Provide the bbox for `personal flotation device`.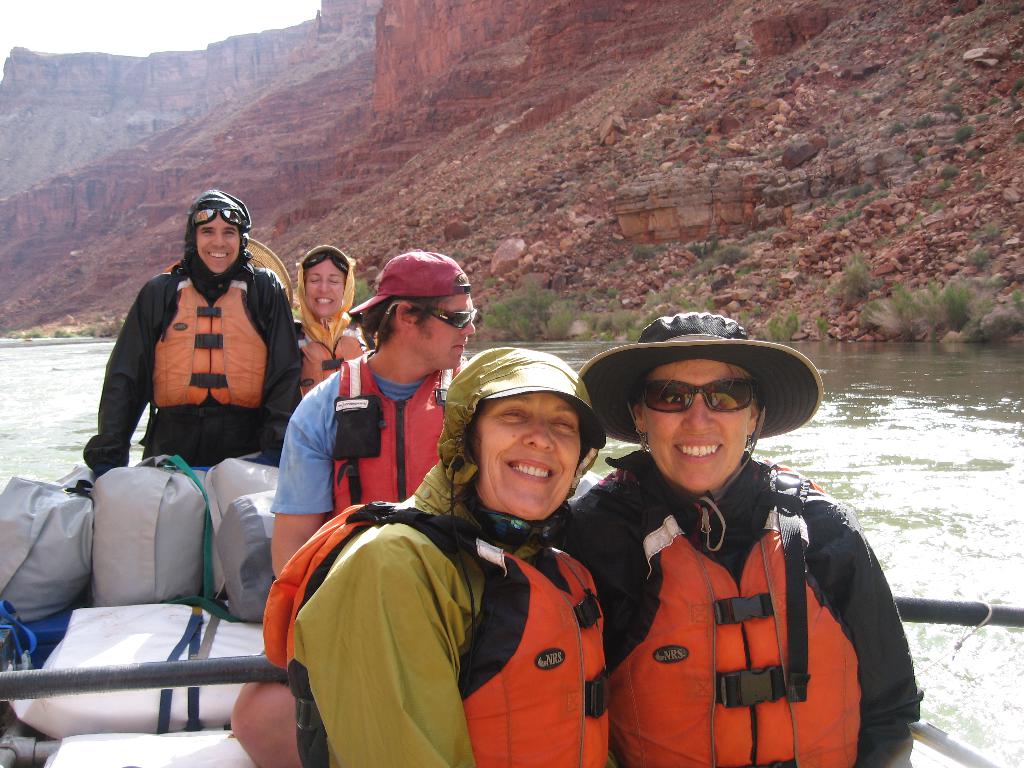
locate(273, 497, 604, 767).
